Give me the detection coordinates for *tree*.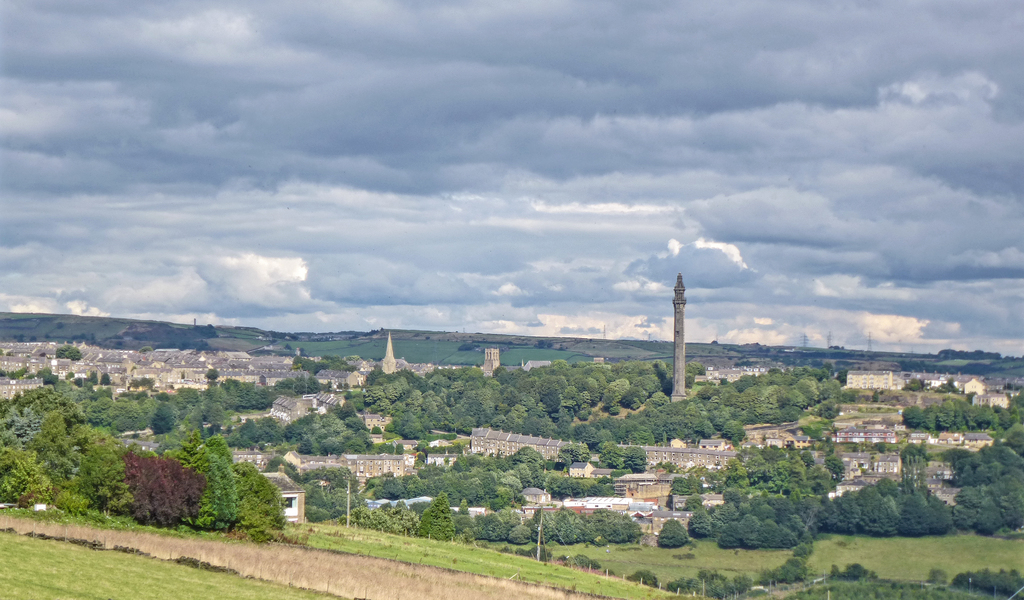
box=[597, 446, 627, 469].
